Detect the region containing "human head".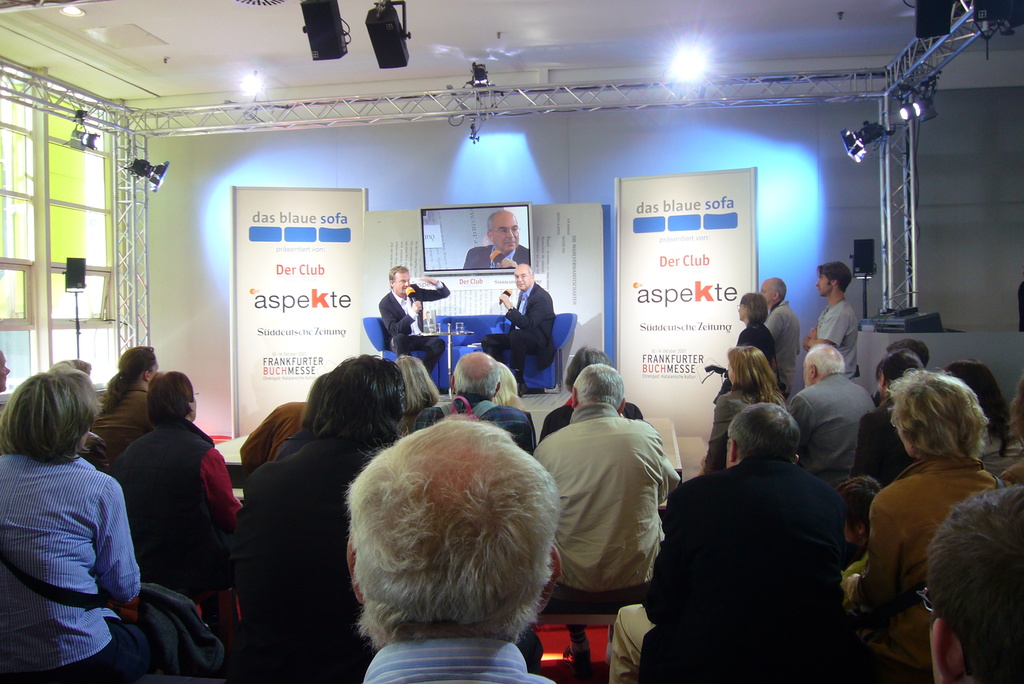
<bbox>825, 478, 885, 548</bbox>.
